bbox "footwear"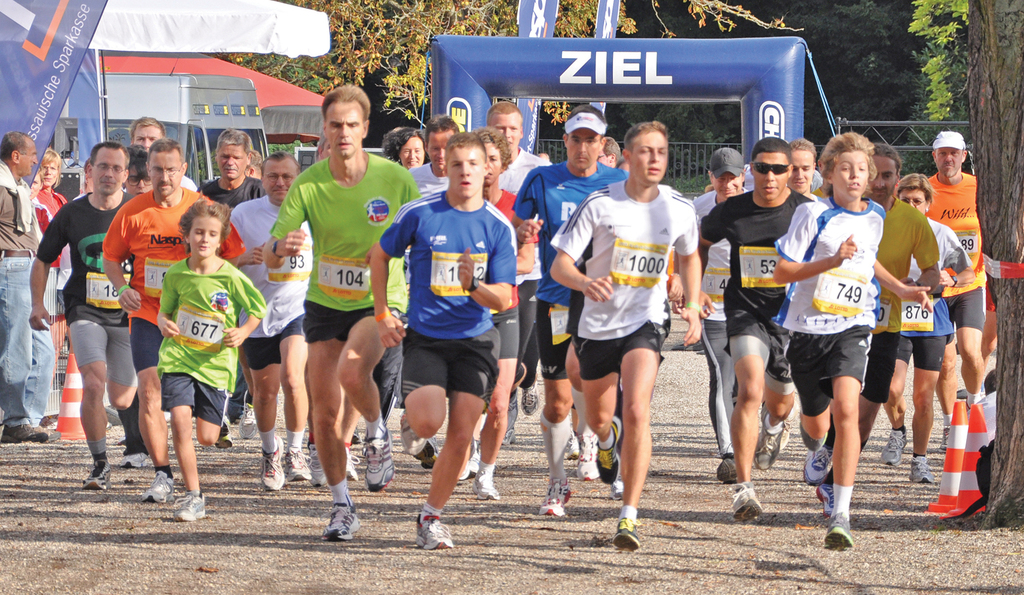
Rect(754, 418, 784, 469)
